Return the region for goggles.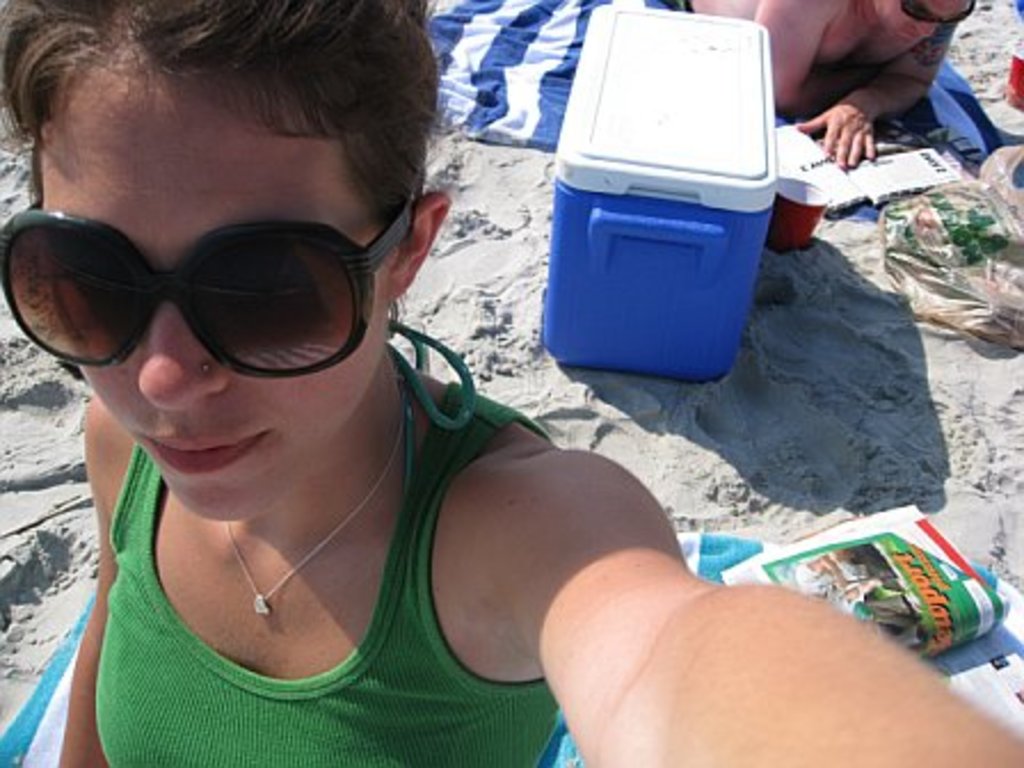
Rect(896, 0, 983, 23).
